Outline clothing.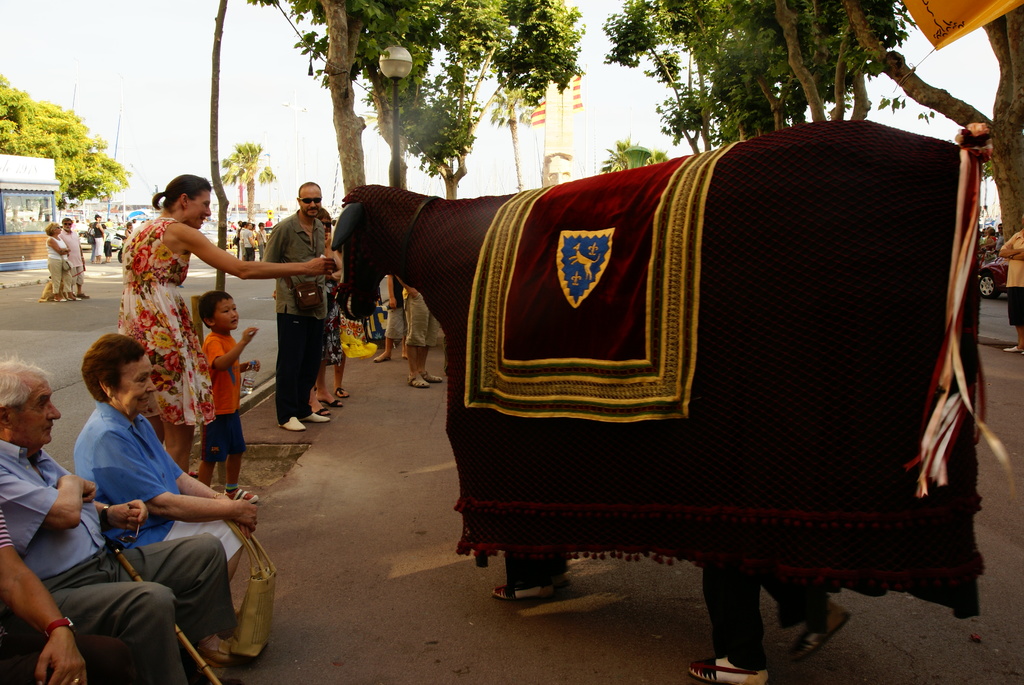
Outline: box(81, 223, 107, 264).
